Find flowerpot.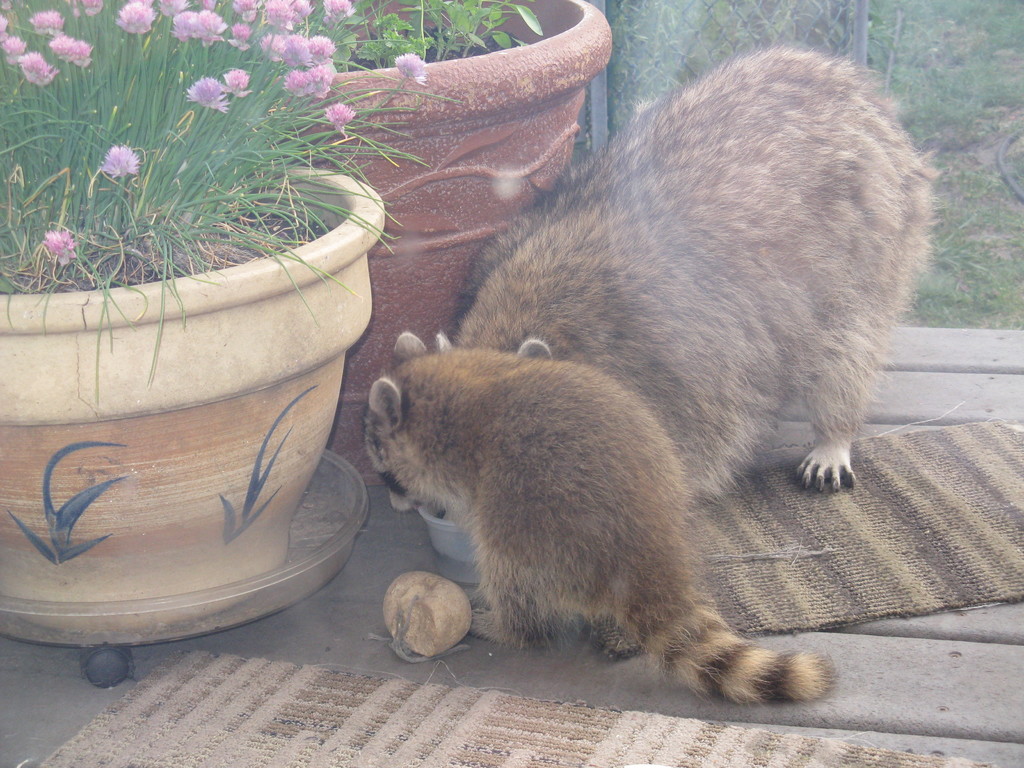
[15,122,356,629].
